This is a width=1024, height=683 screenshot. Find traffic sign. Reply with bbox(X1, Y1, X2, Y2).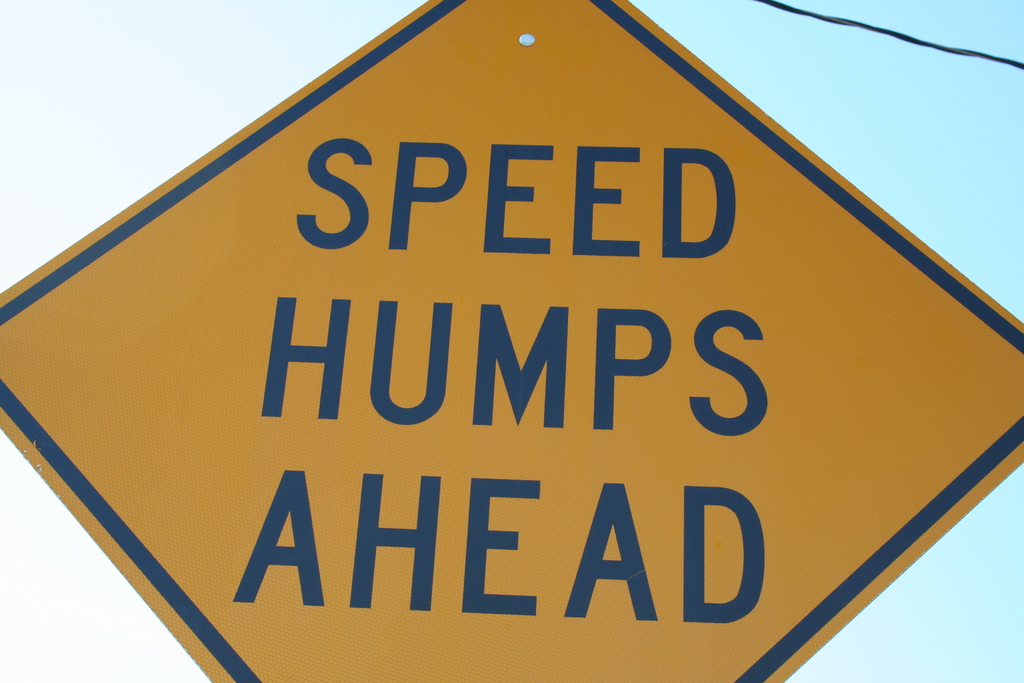
bbox(0, 0, 1023, 682).
